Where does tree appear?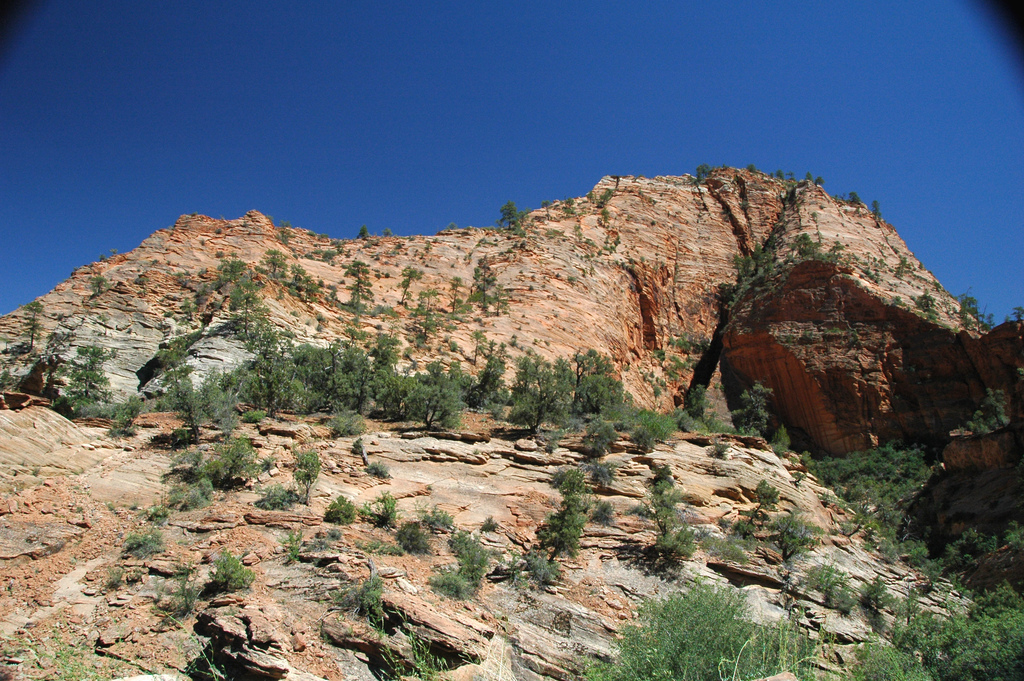
Appears at (207,551,257,594).
